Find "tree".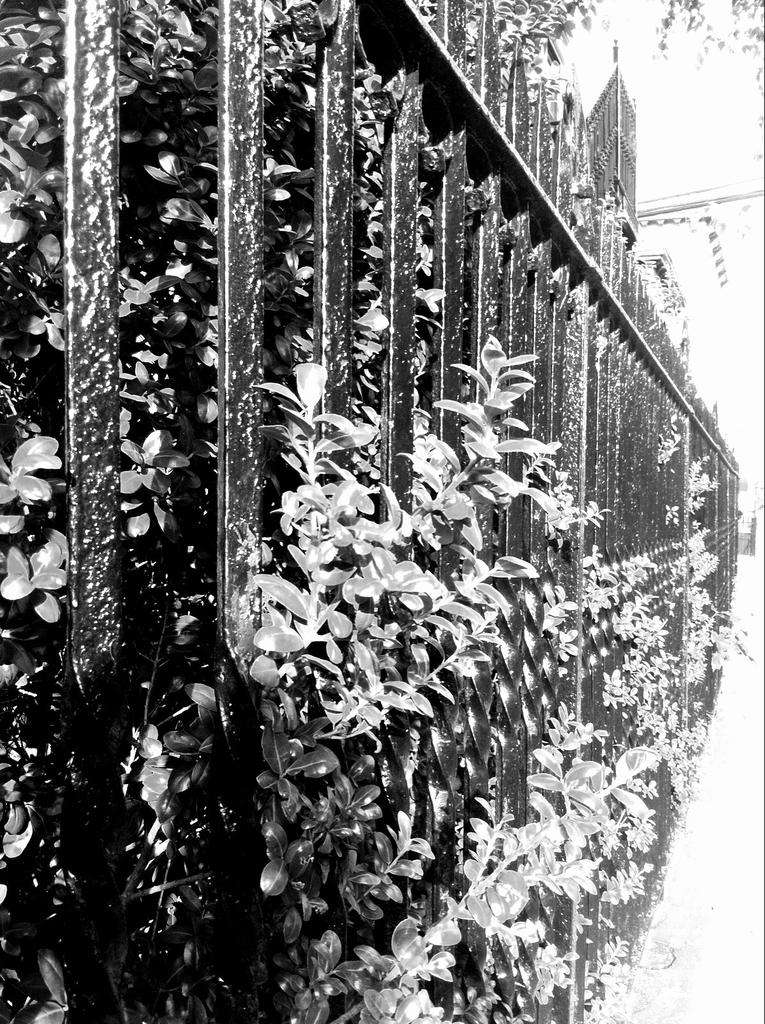
[left=496, top=0, right=764, bottom=157].
